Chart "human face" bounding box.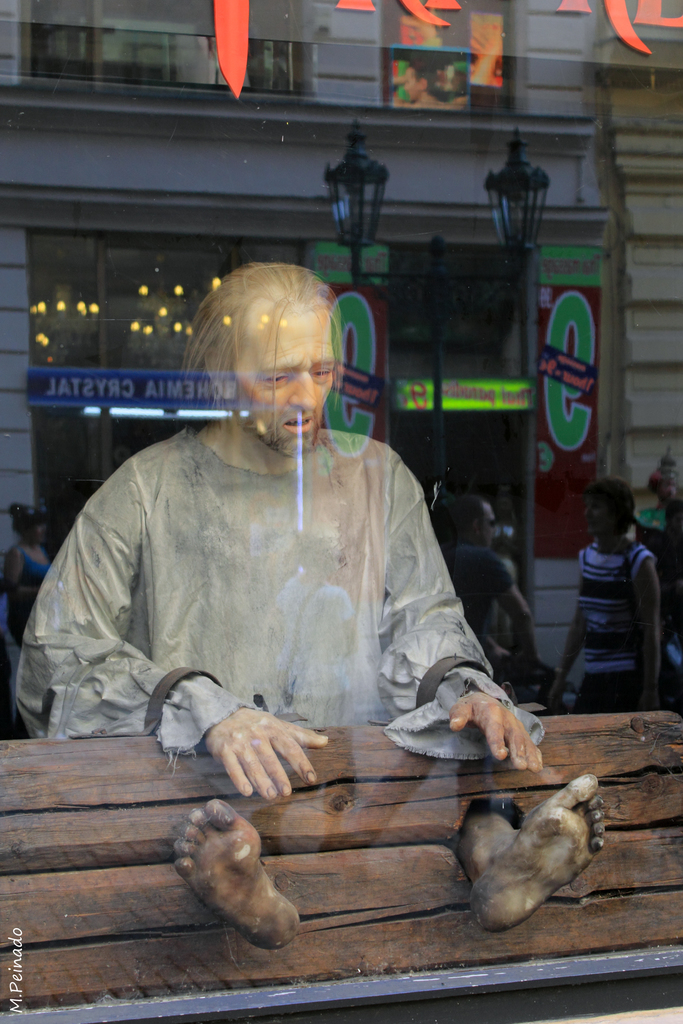
Charted: l=478, t=504, r=506, b=559.
